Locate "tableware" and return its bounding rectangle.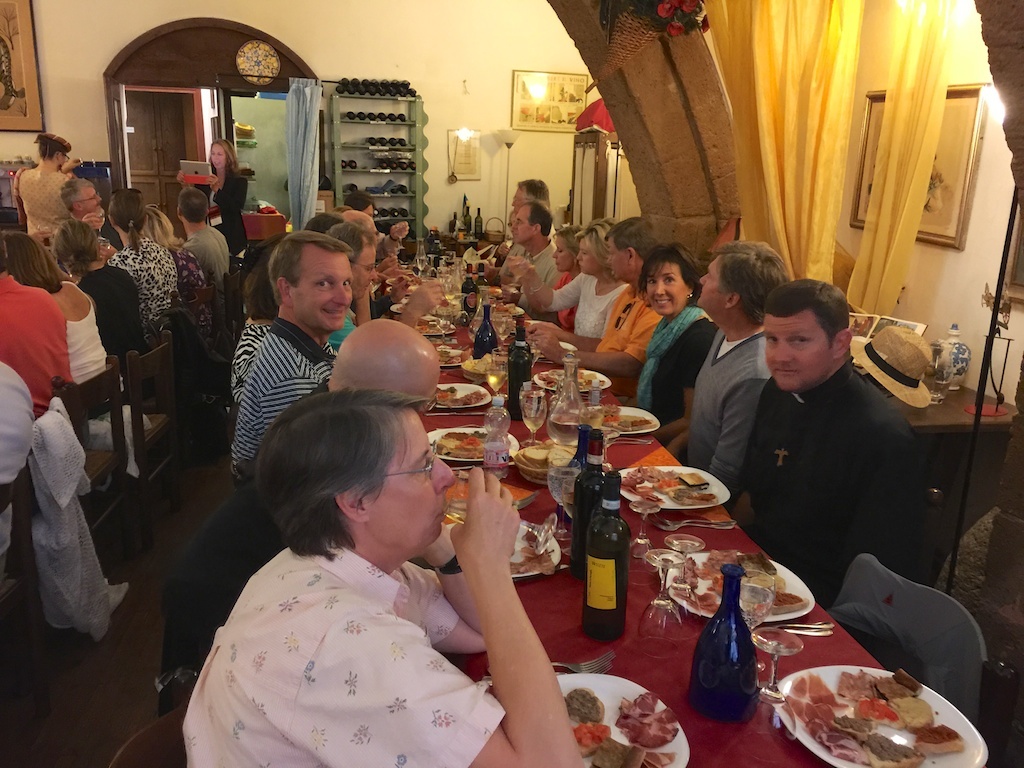
bbox=[547, 653, 618, 675].
